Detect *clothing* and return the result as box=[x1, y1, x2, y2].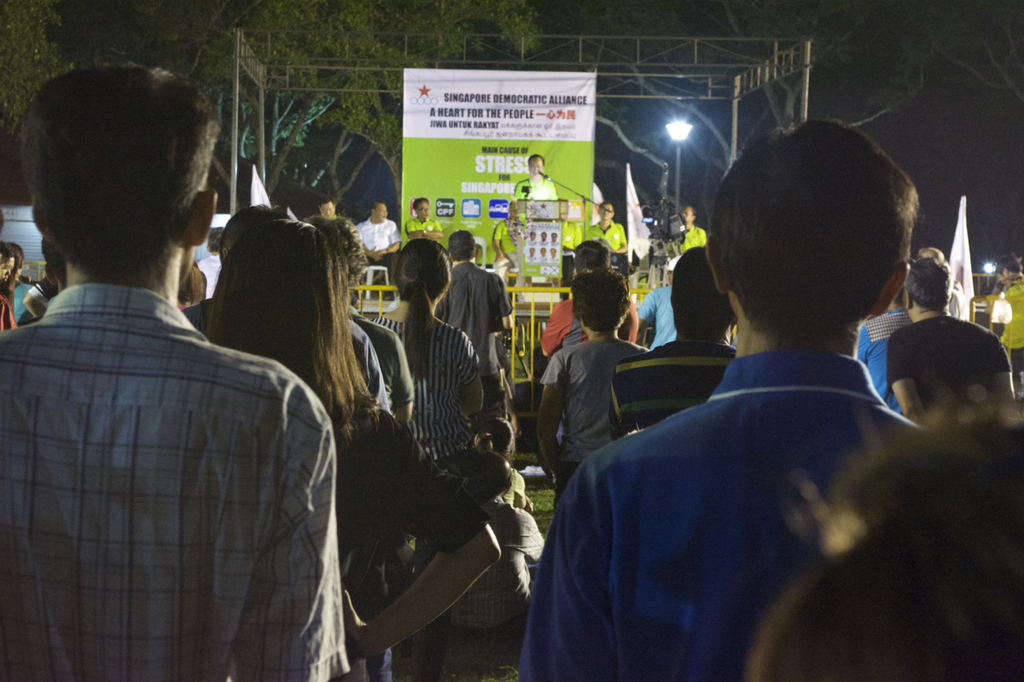
box=[507, 177, 556, 206].
